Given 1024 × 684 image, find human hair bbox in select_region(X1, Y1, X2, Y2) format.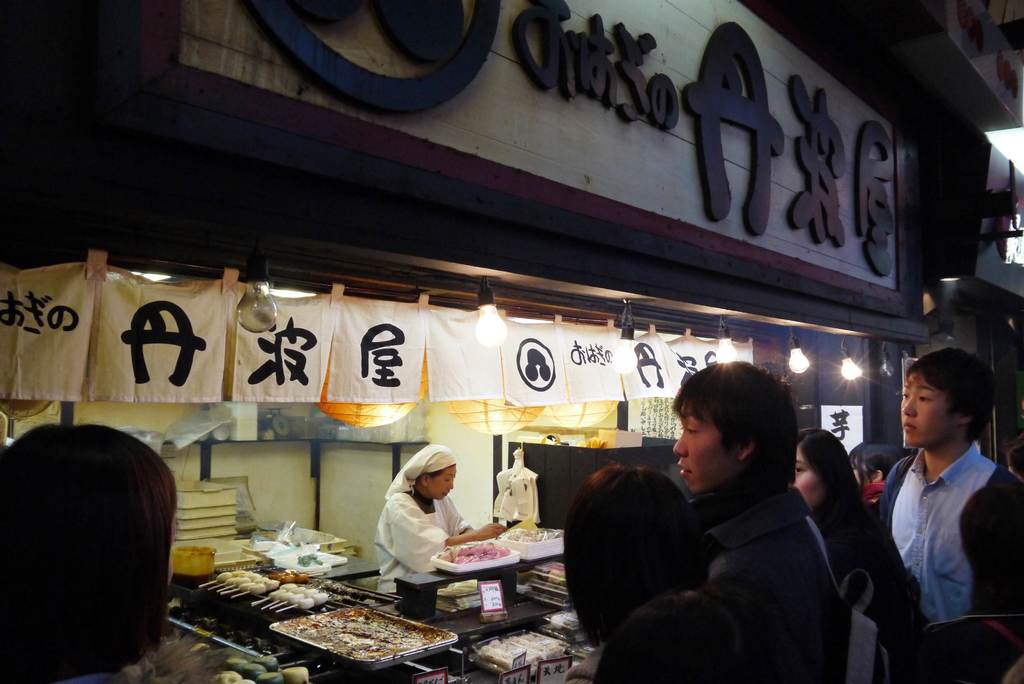
select_region(562, 460, 710, 646).
